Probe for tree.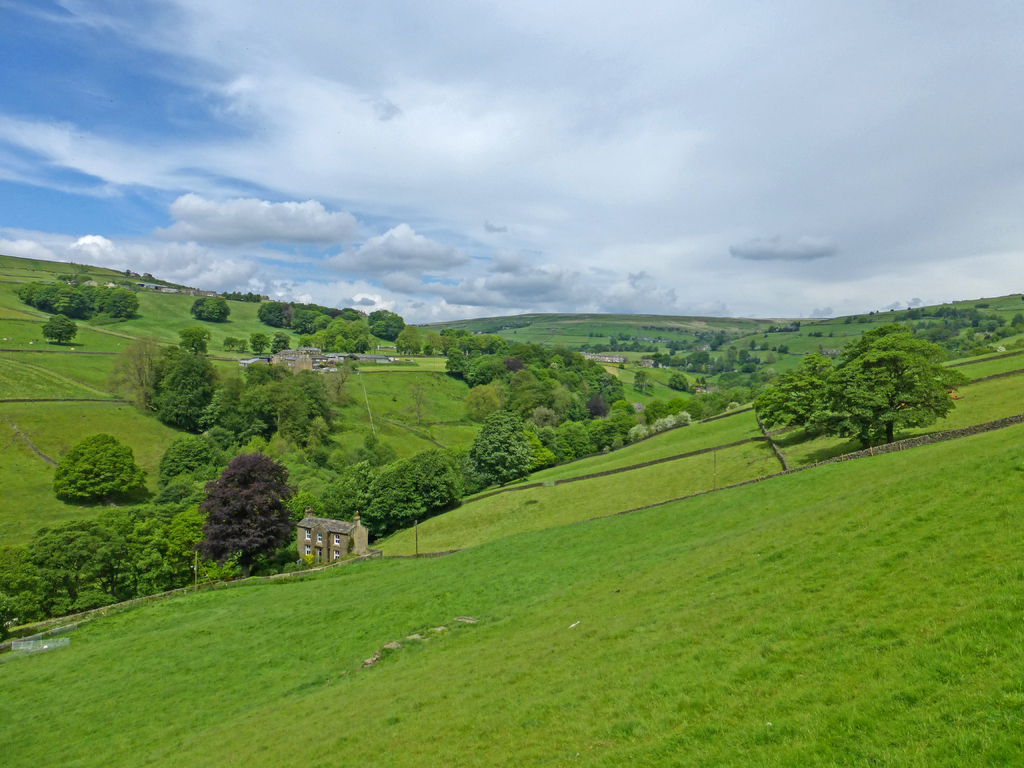
Probe result: 106/331/163/415.
